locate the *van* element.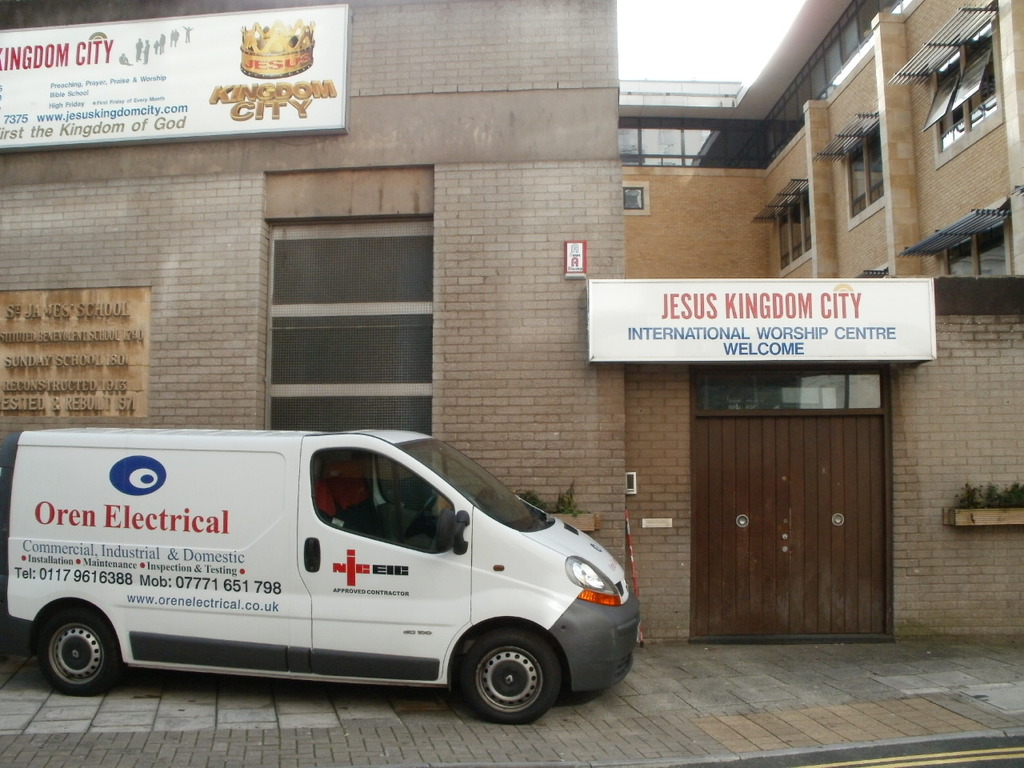
Element bbox: Rect(7, 422, 642, 720).
